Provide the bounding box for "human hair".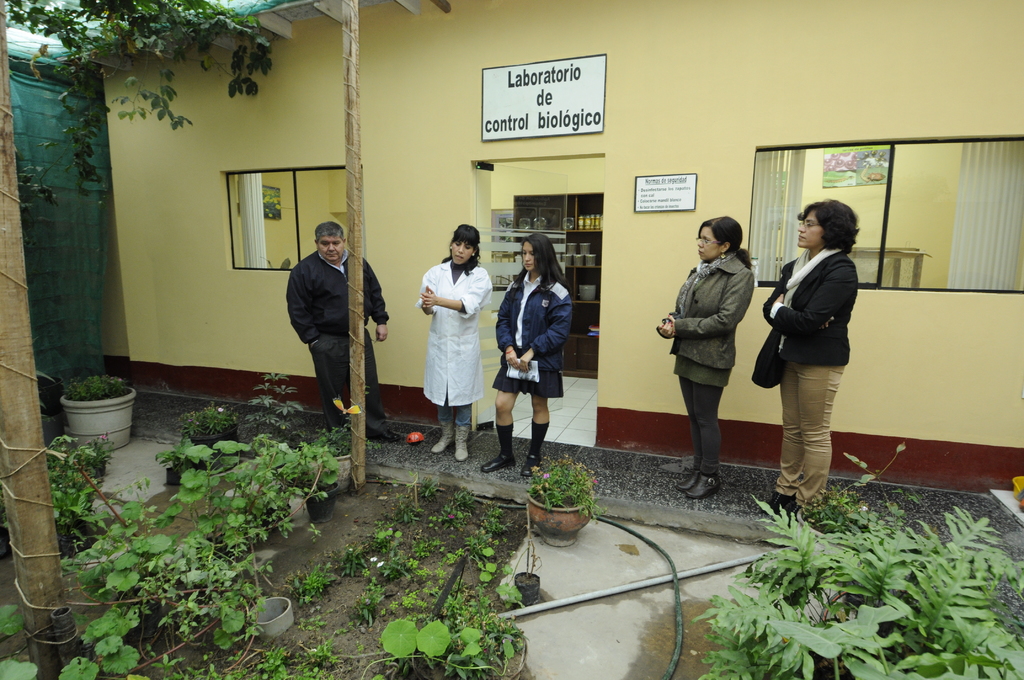
[left=698, top=215, right=751, bottom=270].
